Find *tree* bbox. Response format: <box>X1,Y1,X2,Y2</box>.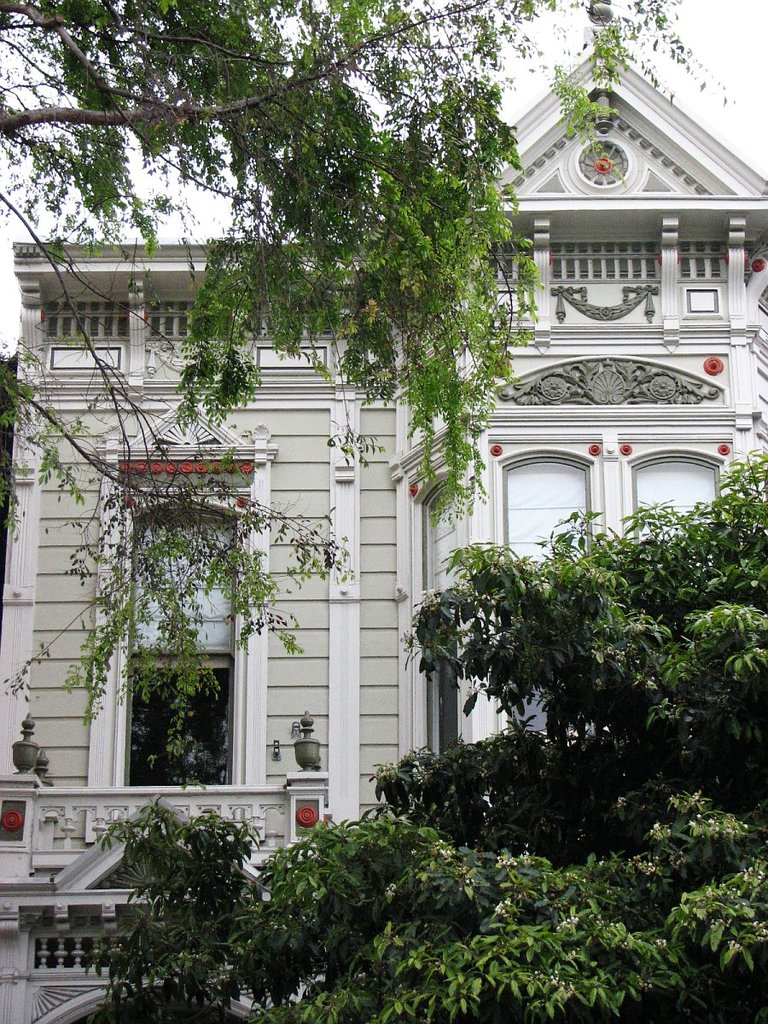
<box>0,0,734,730</box>.
